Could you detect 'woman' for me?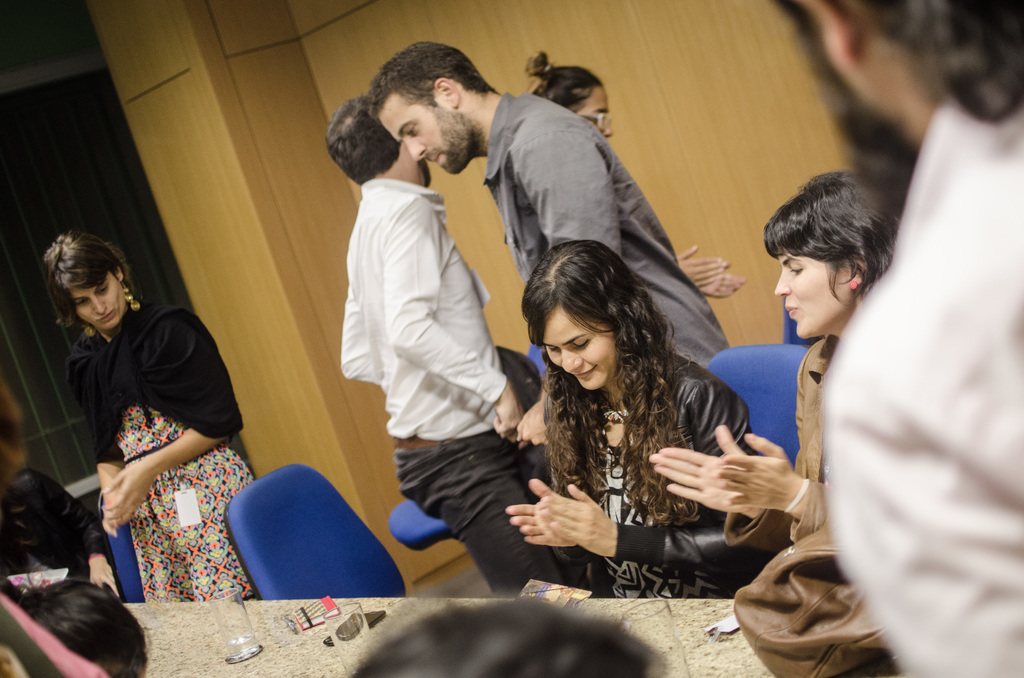
Detection result: BBox(508, 236, 730, 624).
